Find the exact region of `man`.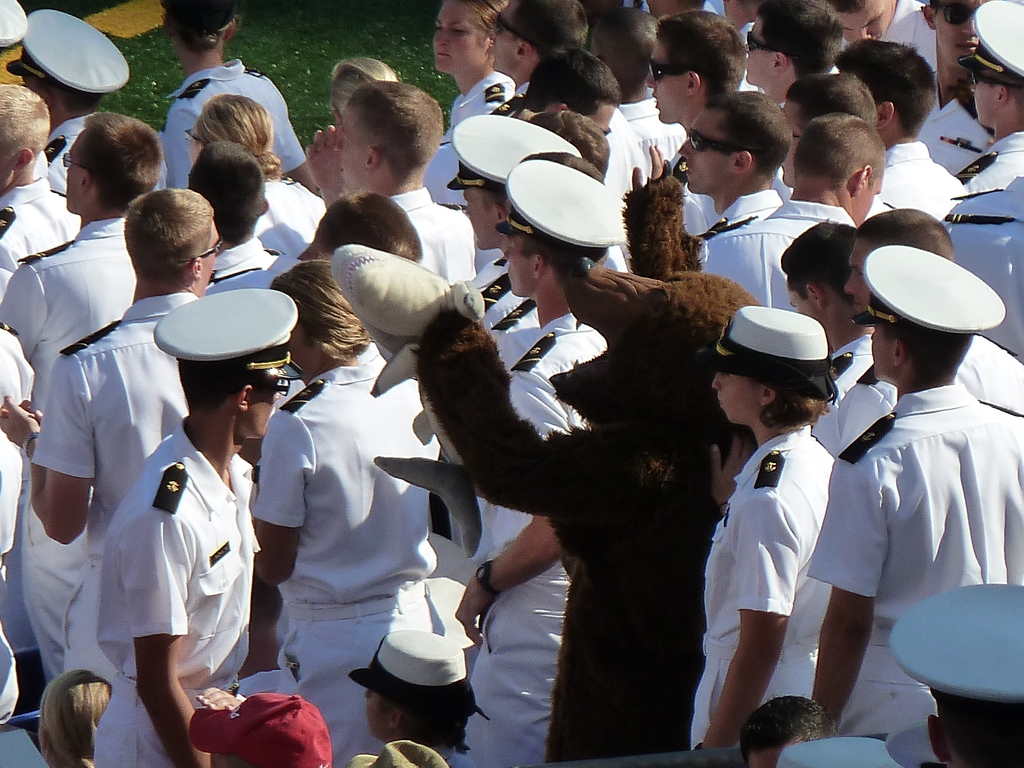
Exact region: (836, 42, 970, 216).
